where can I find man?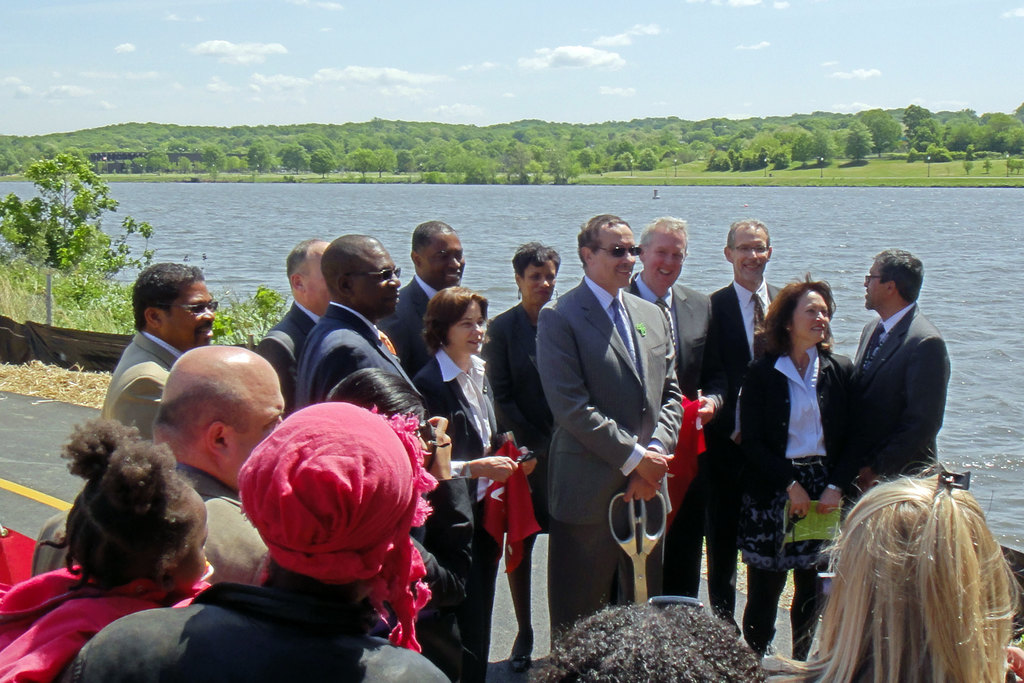
You can find it at bbox=(252, 235, 334, 391).
